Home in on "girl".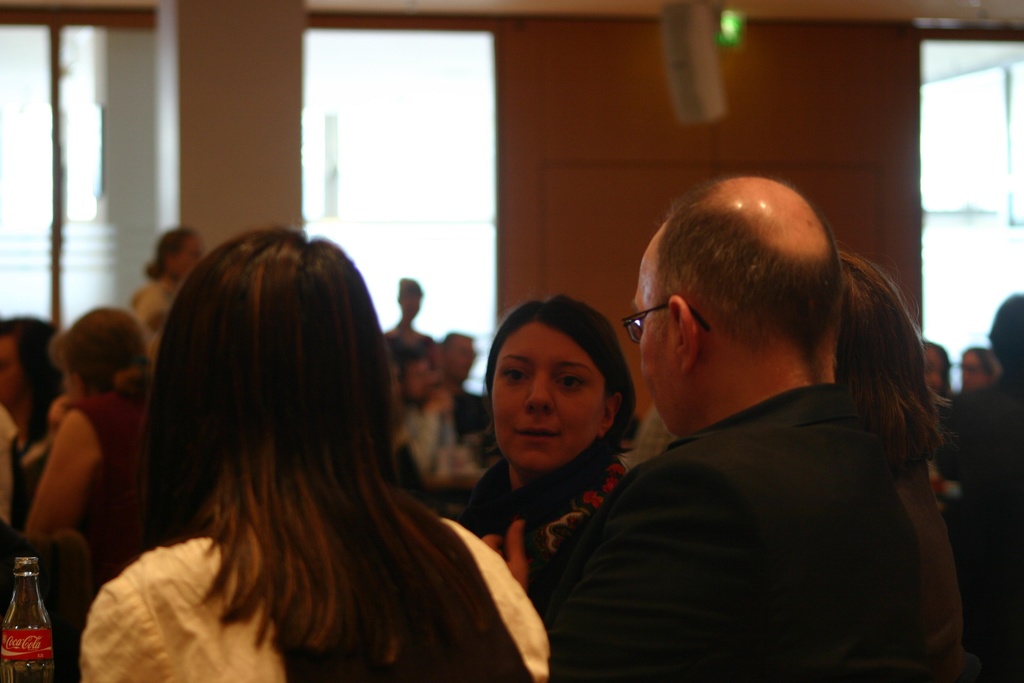
Homed in at detection(74, 230, 549, 682).
